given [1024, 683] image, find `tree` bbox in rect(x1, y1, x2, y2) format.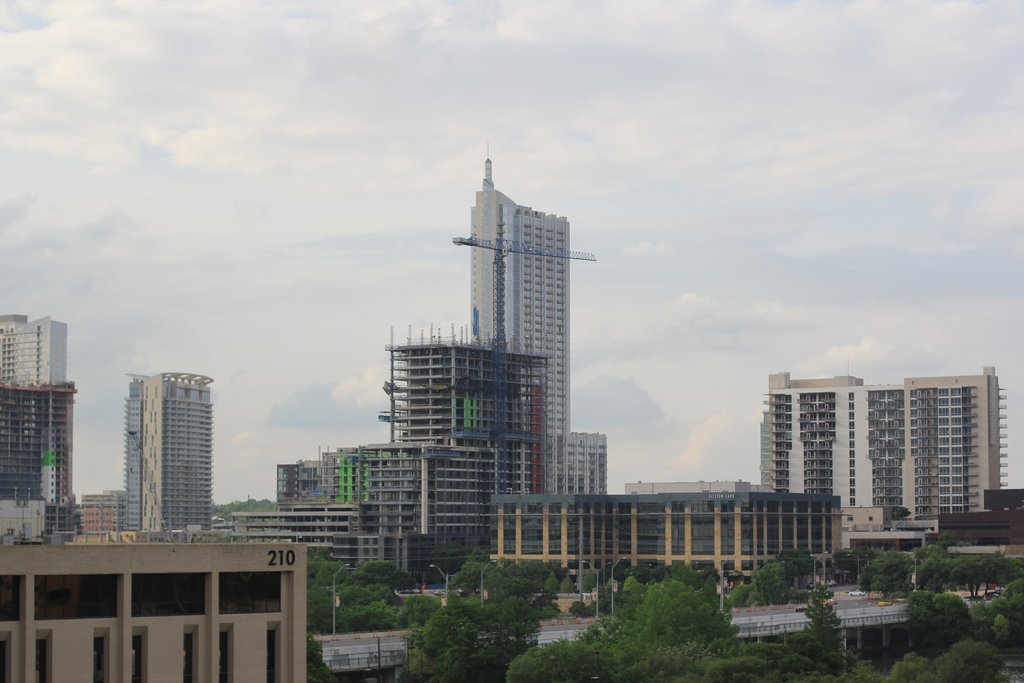
rect(702, 566, 719, 583).
